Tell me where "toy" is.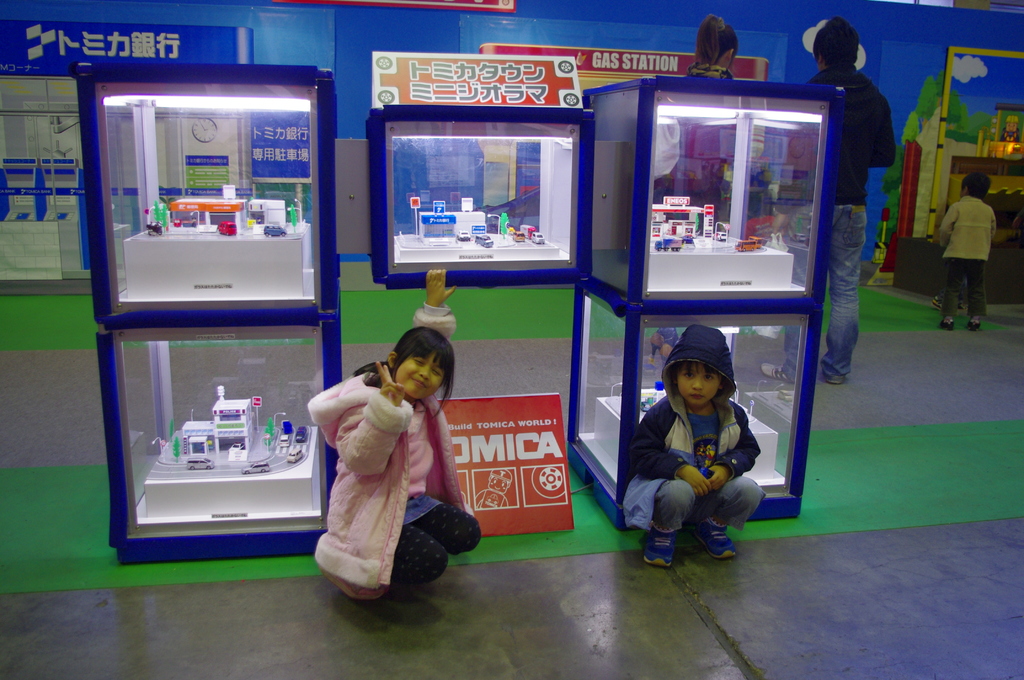
"toy" is at 413:200:513:266.
